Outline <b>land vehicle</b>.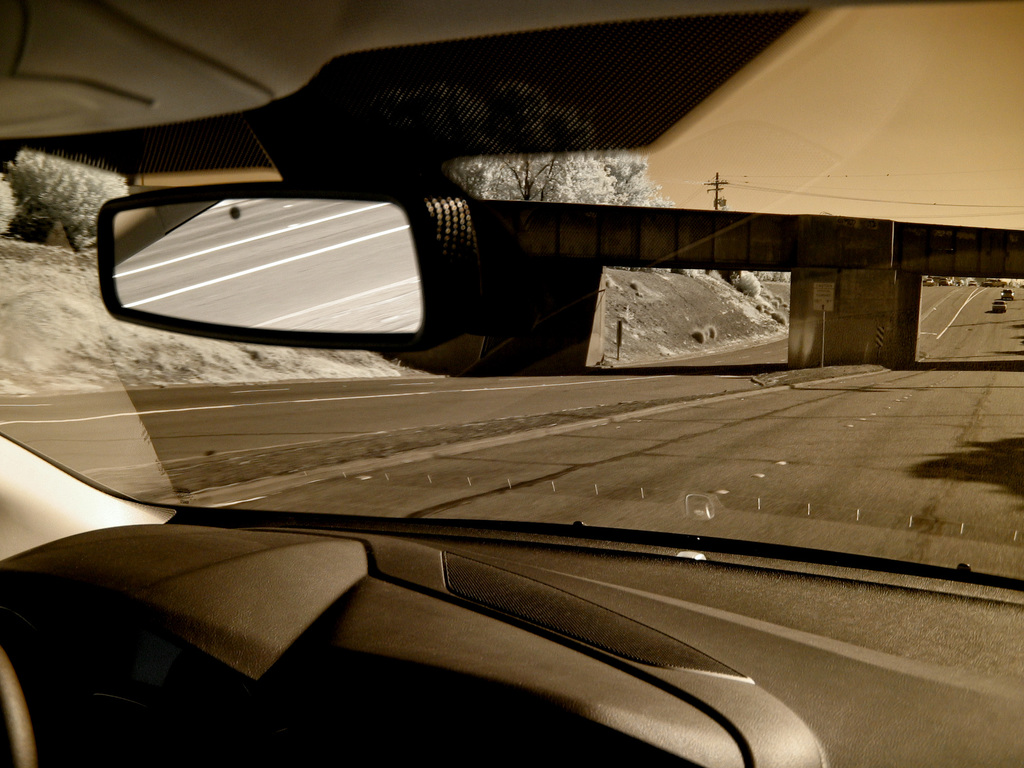
Outline: BBox(1004, 289, 1011, 298).
